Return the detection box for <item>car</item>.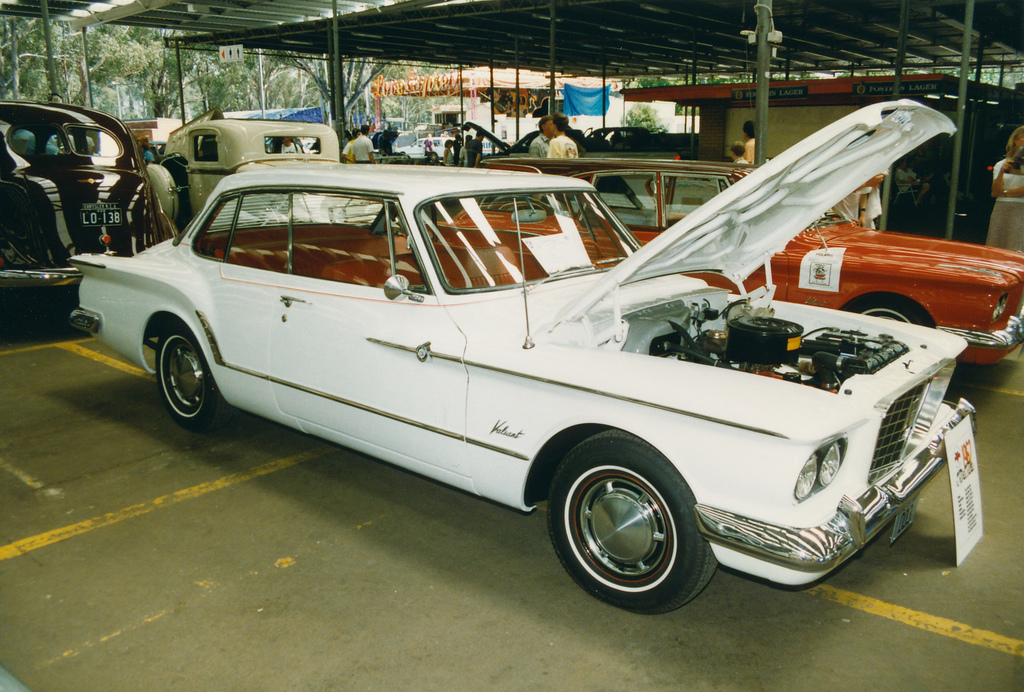
bbox=[69, 98, 973, 610].
